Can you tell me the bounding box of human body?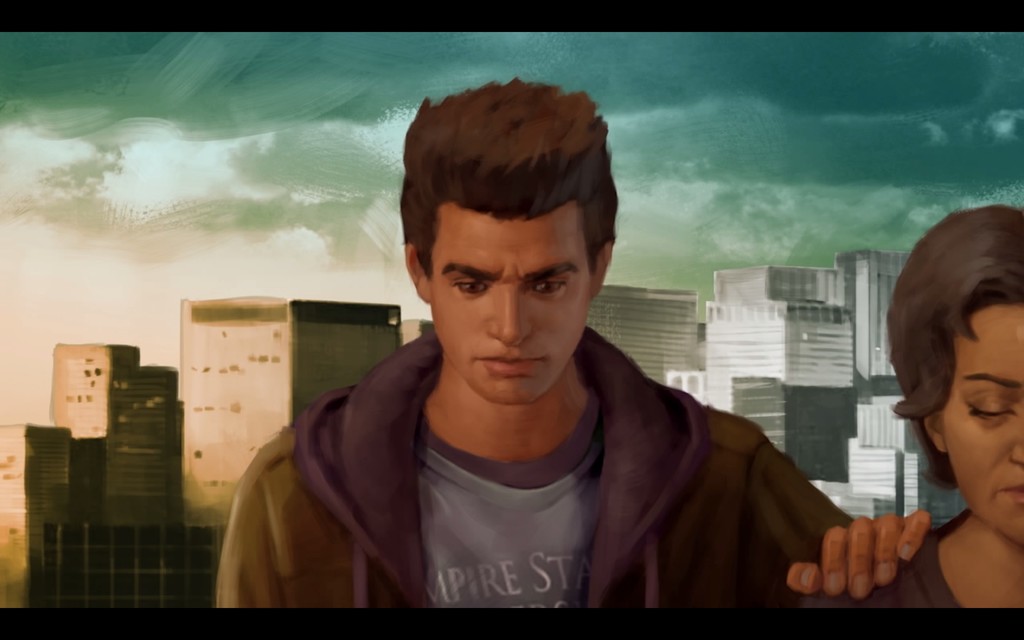
box(260, 177, 880, 615).
